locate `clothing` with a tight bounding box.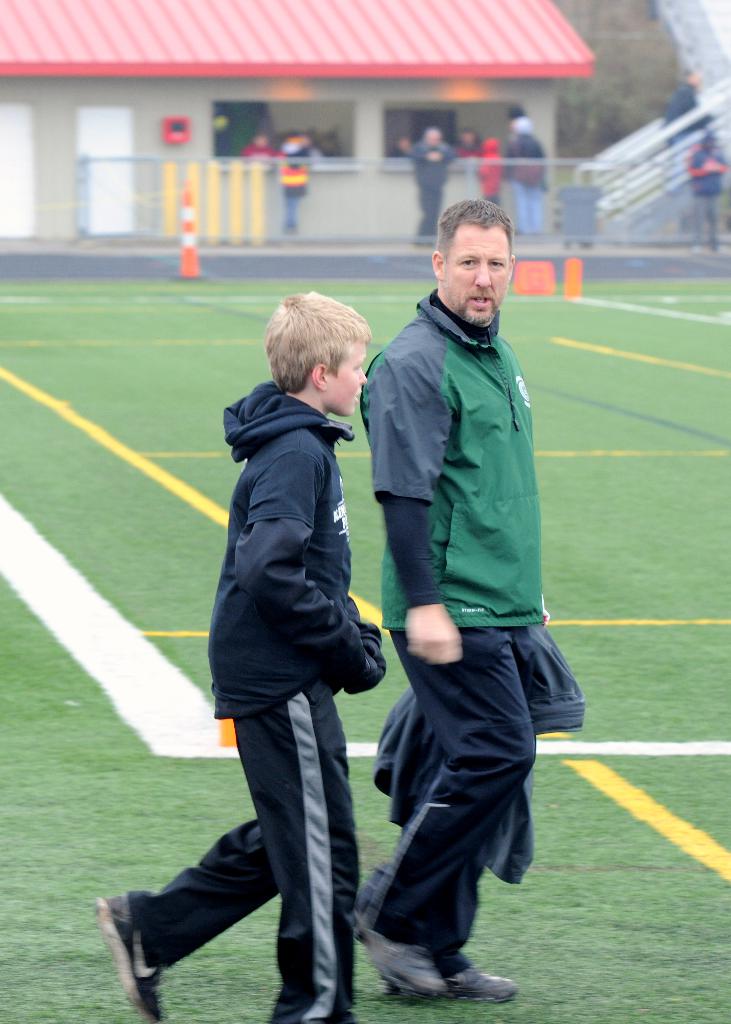
(477,139,503,207).
